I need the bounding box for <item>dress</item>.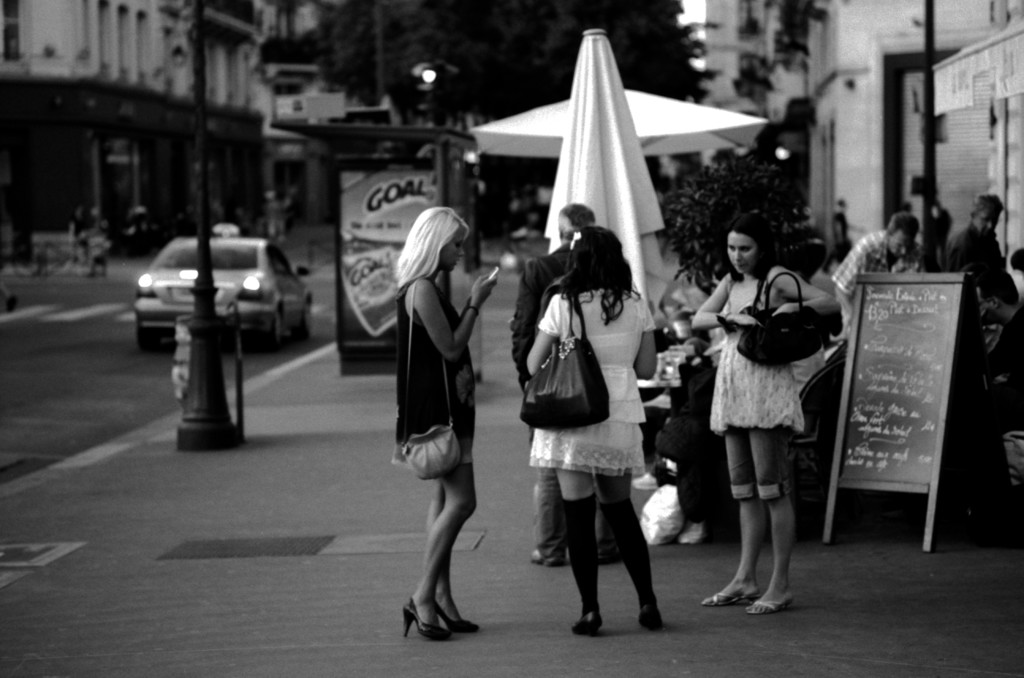
Here it is: select_region(710, 268, 806, 434).
